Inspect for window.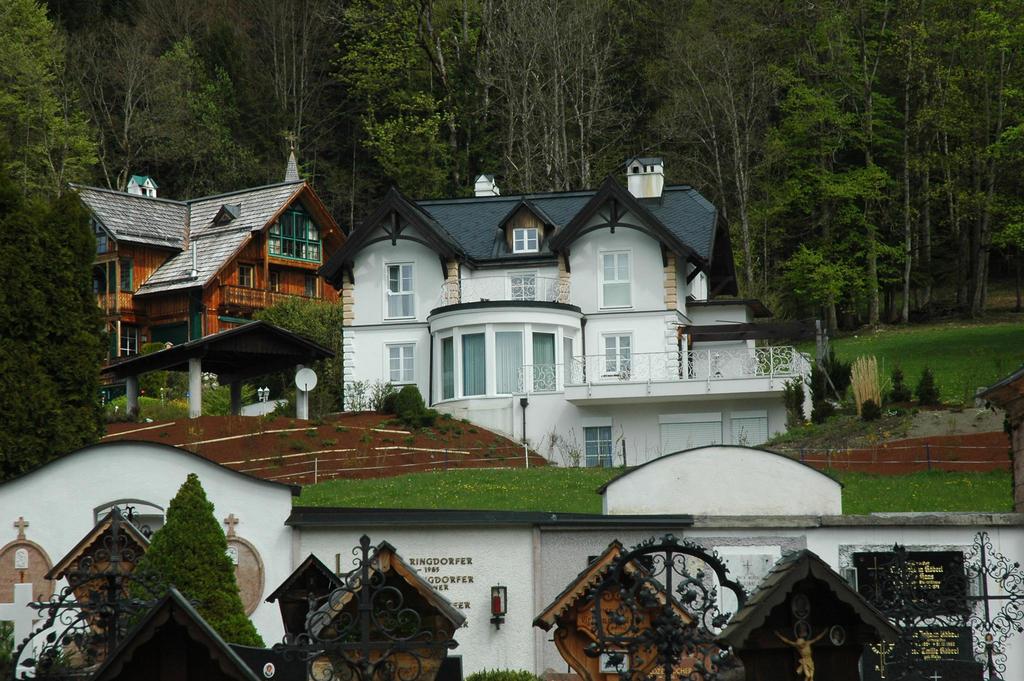
Inspection: bbox=(268, 272, 280, 292).
